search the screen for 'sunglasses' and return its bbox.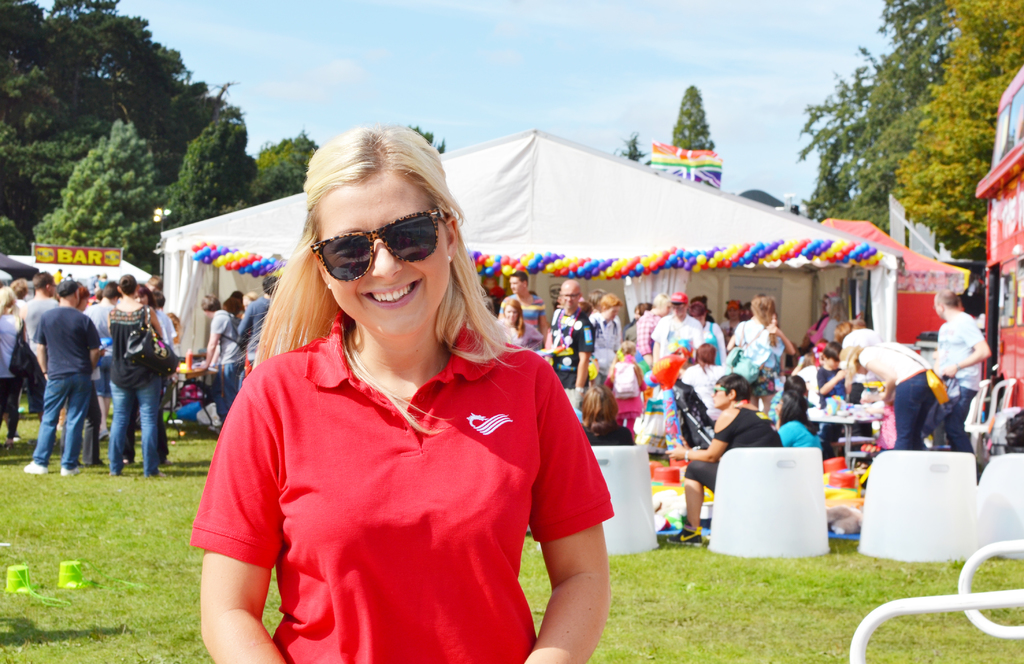
Found: detection(309, 212, 440, 286).
